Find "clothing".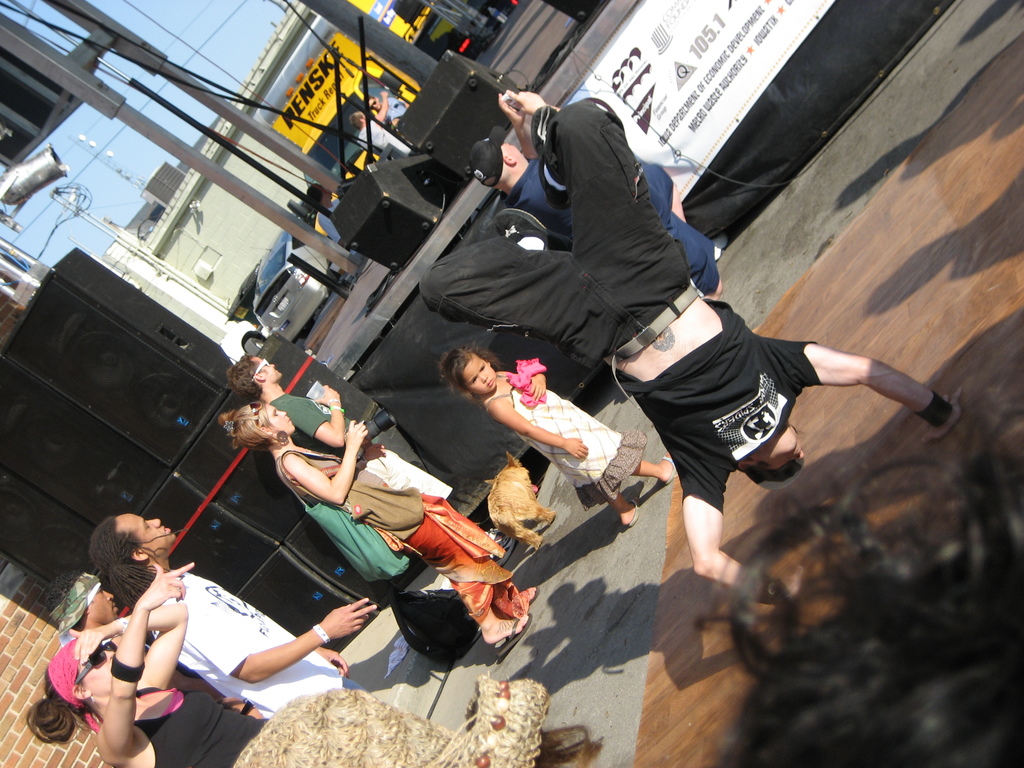
box(355, 121, 411, 156).
